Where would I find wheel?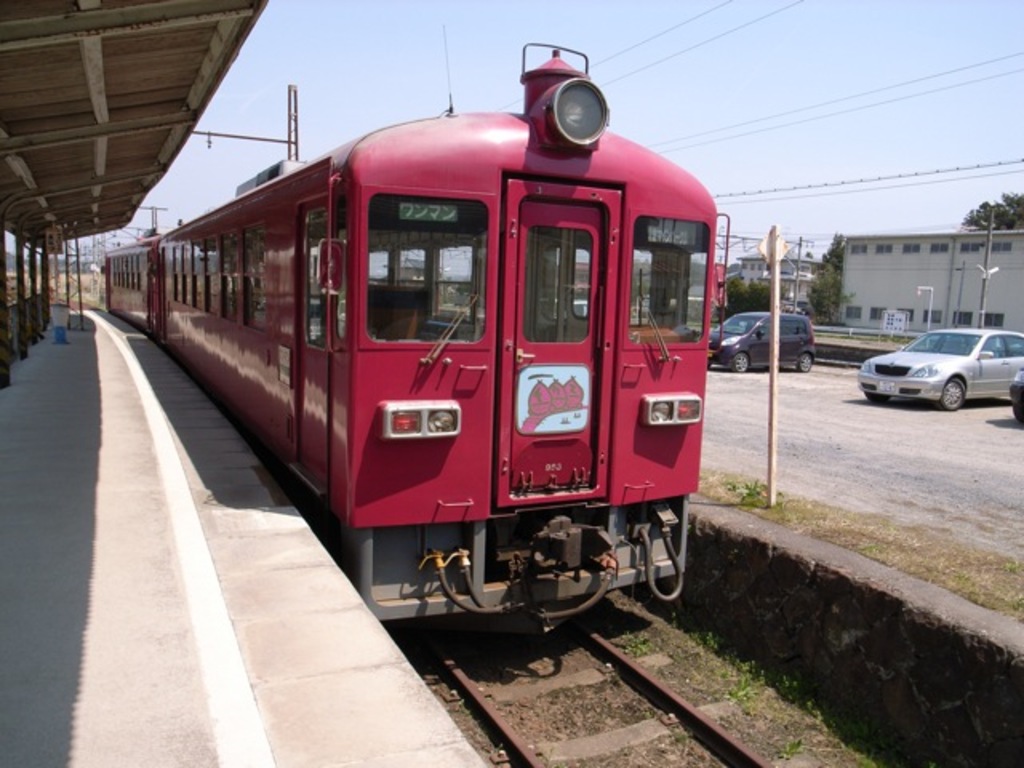
At <box>795,354,814,374</box>.
